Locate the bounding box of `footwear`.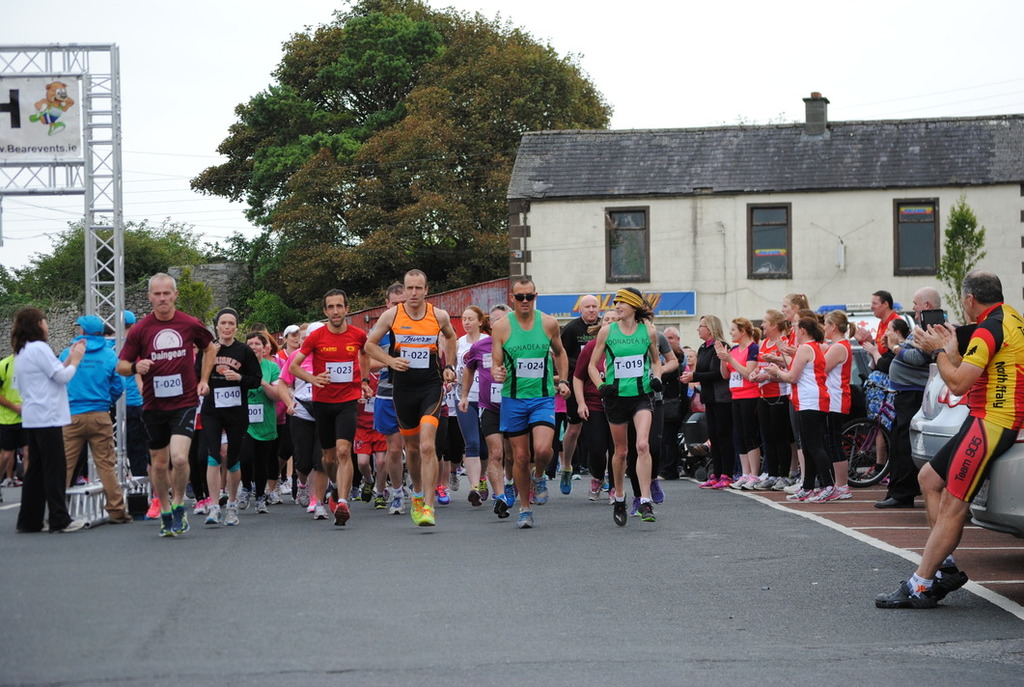
Bounding box: [879, 498, 912, 508].
